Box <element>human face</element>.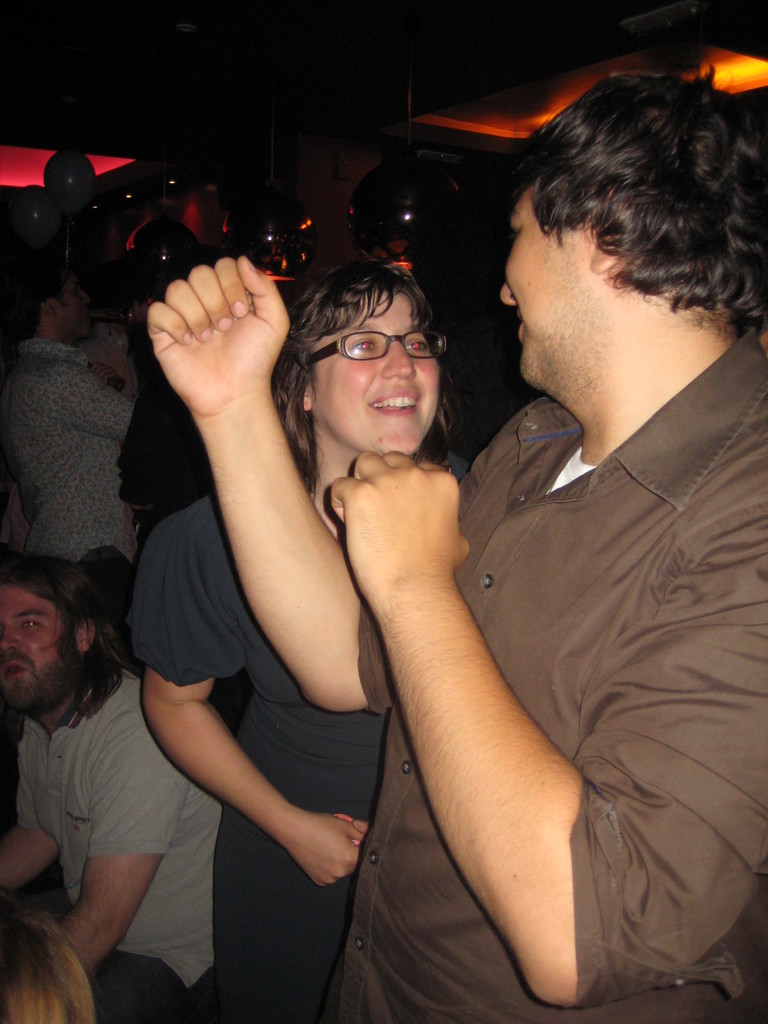
bbox=(0, 588, 76, 716).
